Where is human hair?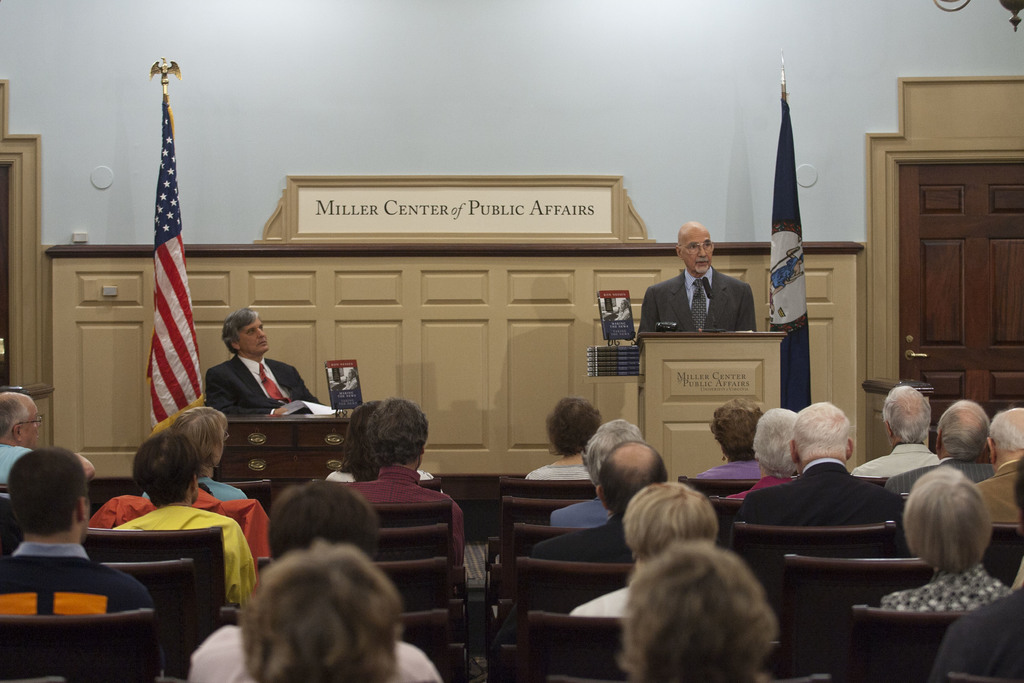
box=[751, 413, 801, 477].
